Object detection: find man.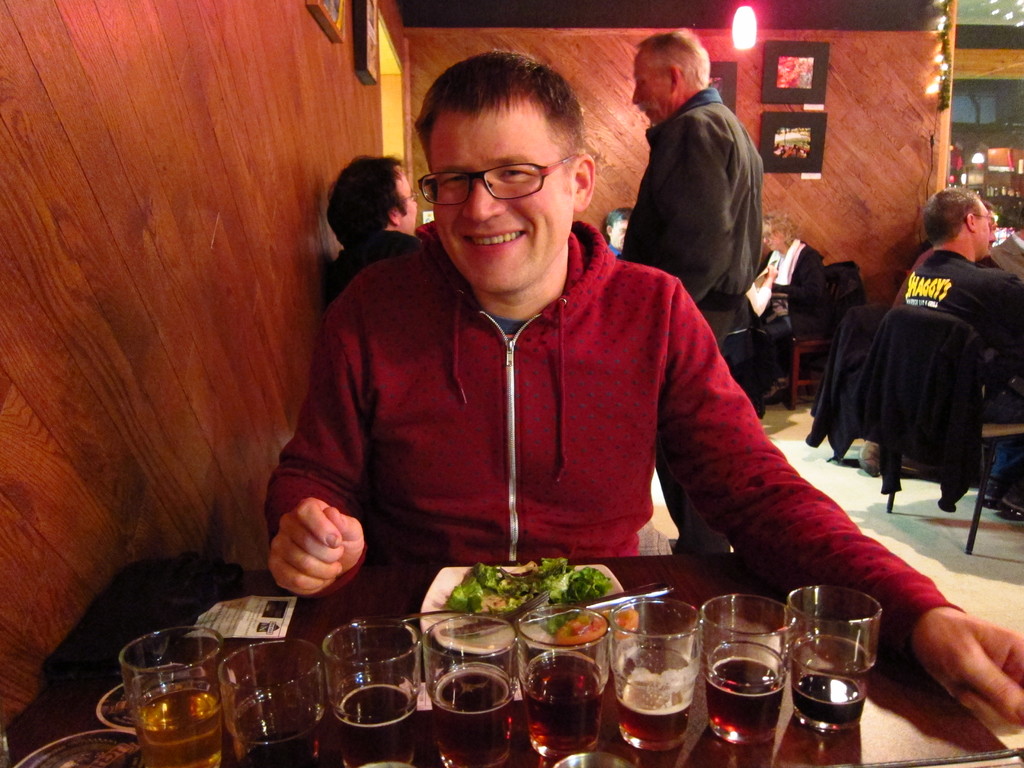
{"left": 907, "top": 185, "right": 1022, "bottom": 517}.
